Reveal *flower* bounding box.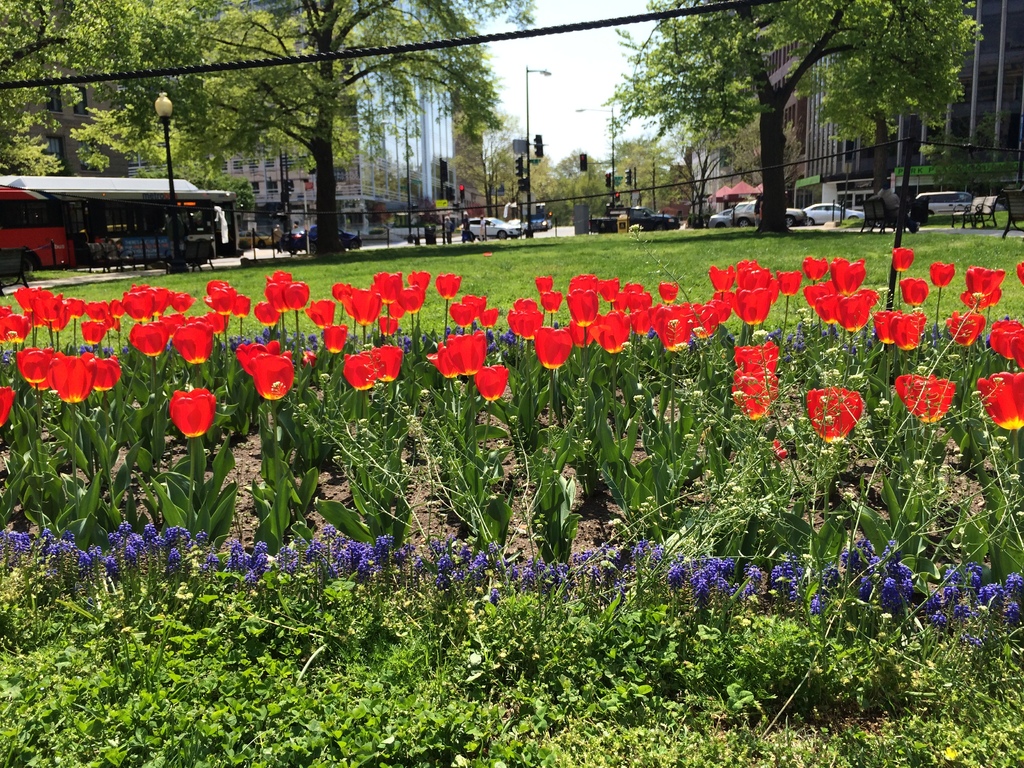
Revealed: detection(202, 280, 232, 315).
